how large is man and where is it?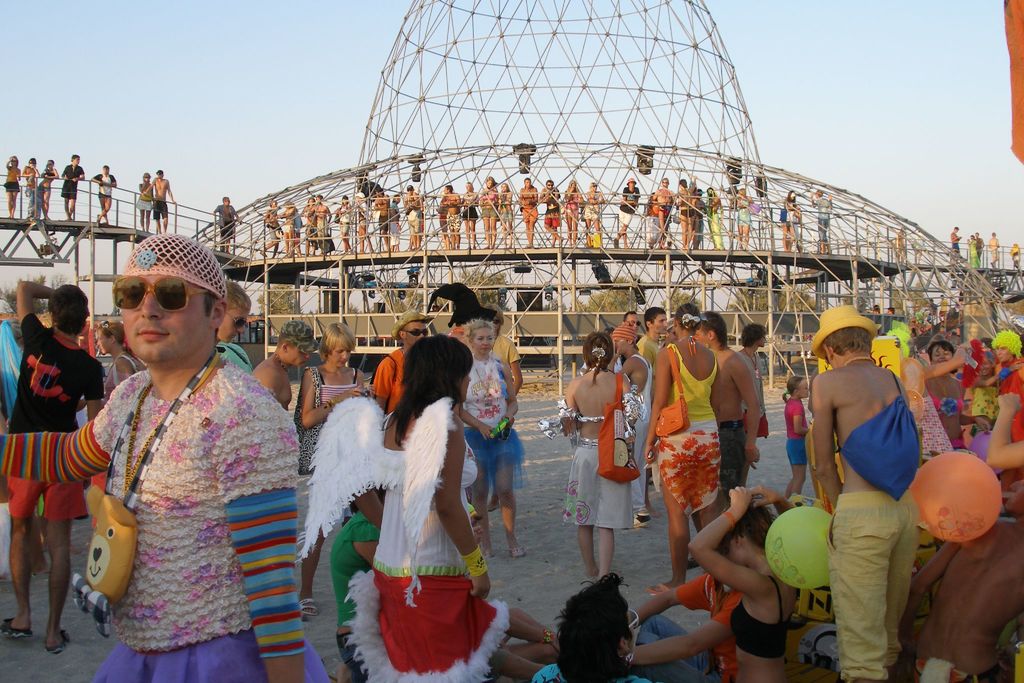
Bounding box: bbox=[988, 228, 1000, 270].
